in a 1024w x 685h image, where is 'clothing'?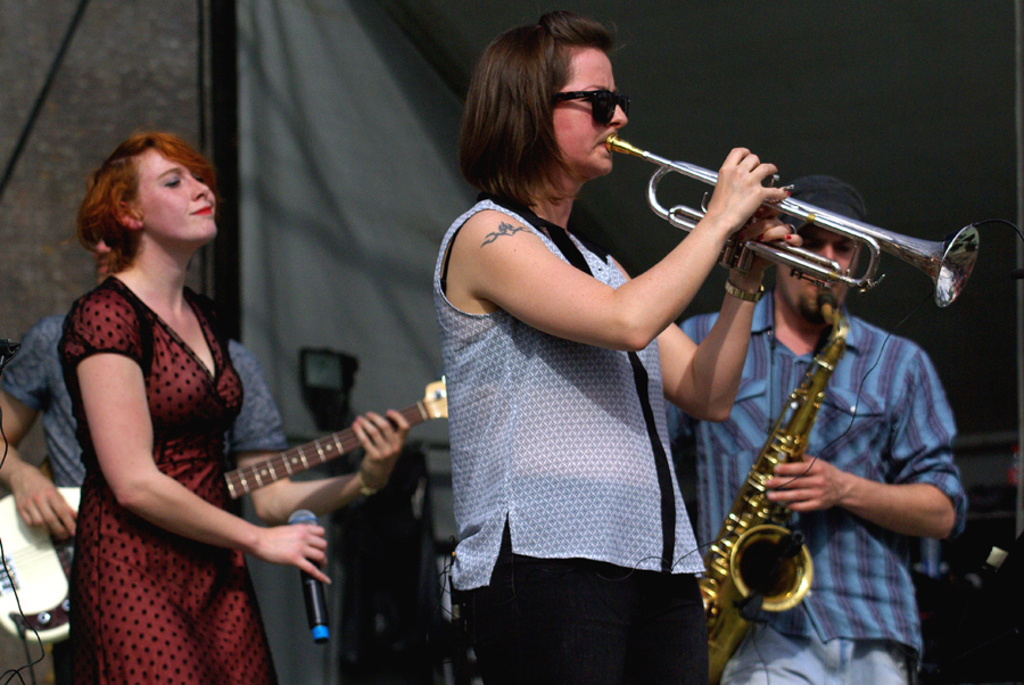
bbox=(5, 291, 283, 684).
